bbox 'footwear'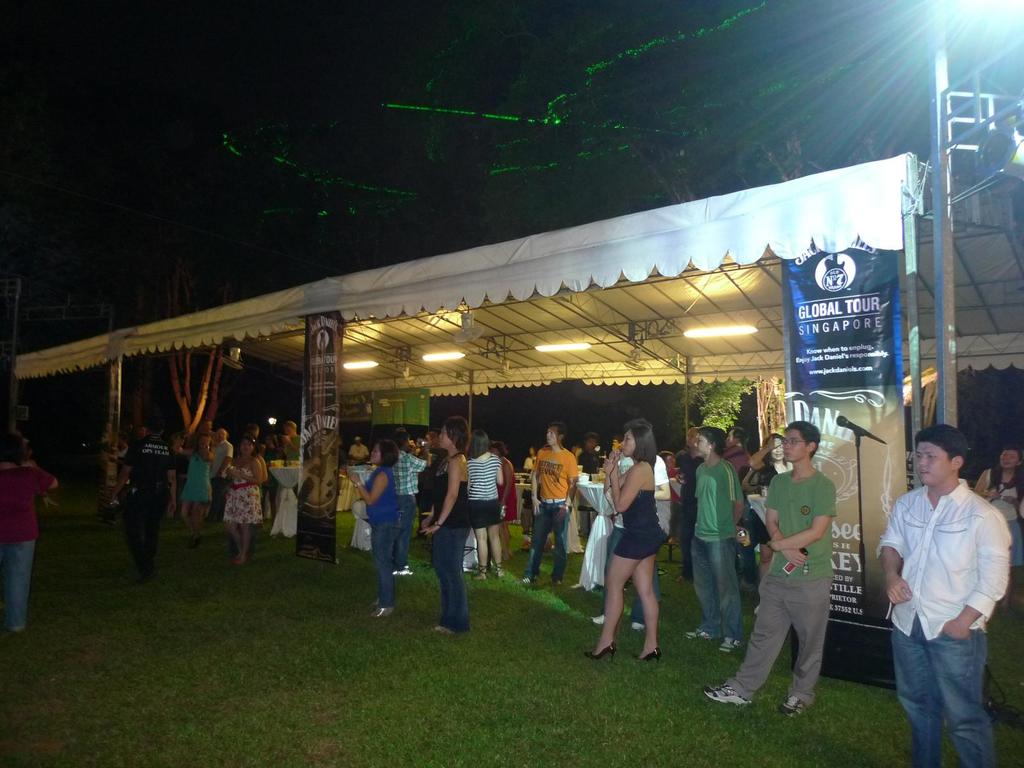
<region>685, 627, 710, 638</region>
